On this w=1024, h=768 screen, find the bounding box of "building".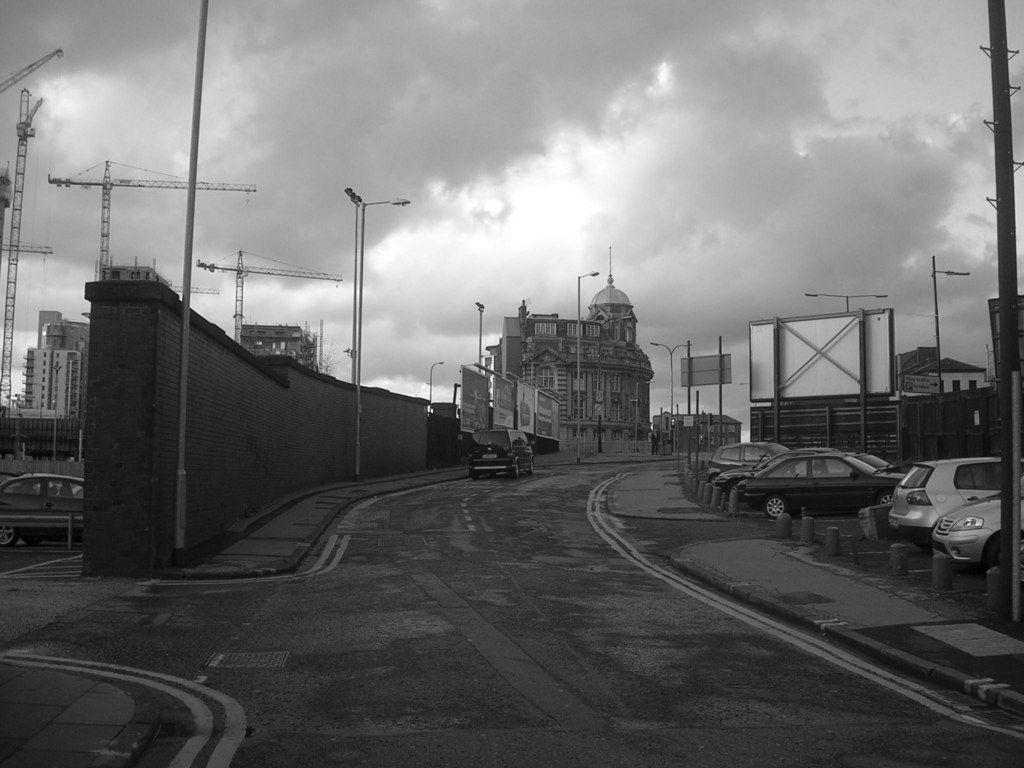
Bounding box: [x1=926, y1=356, x2=989, y2=397].
